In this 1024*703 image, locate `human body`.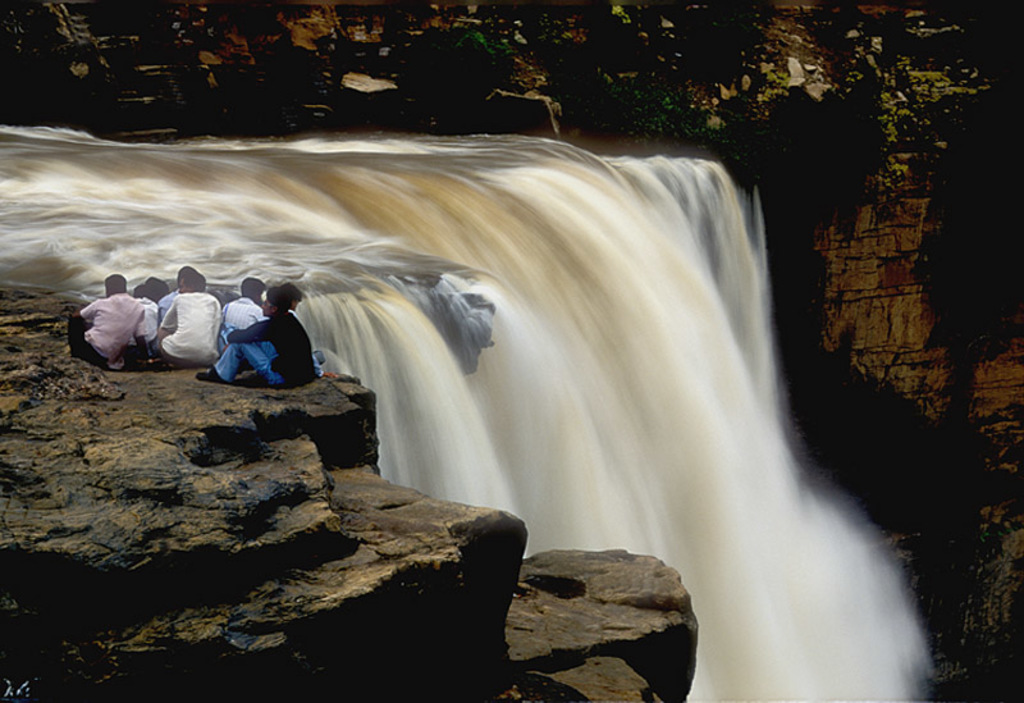
Bounding box: {"left": 148, "top": 273, "right": 225, "bottom": 369}.
